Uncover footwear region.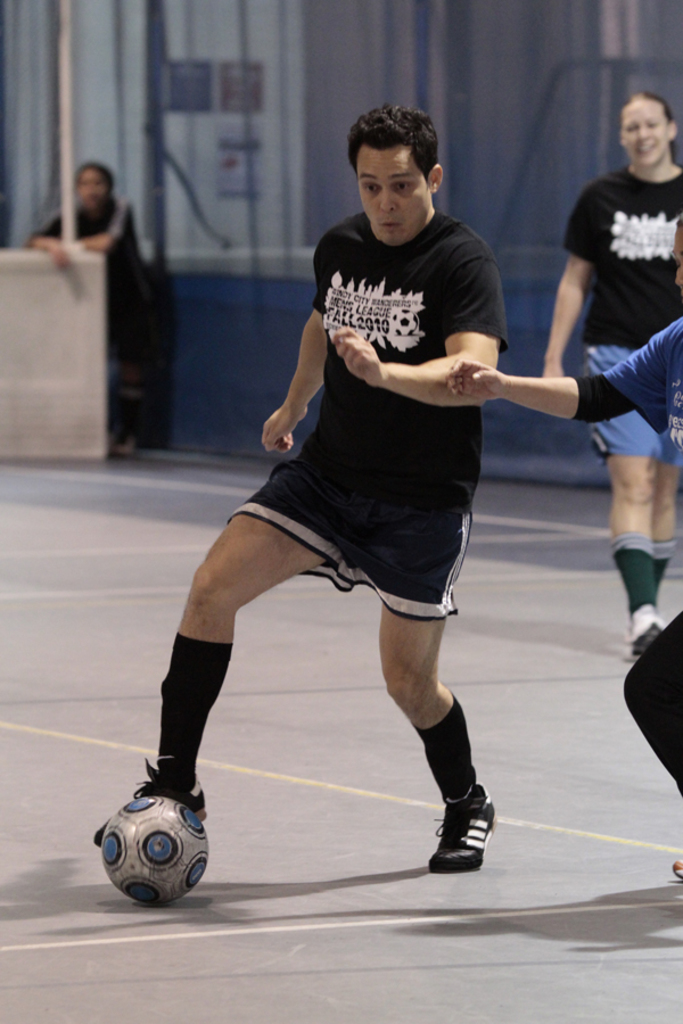
Uncovered: x1=625, y1=604, x2=666, y2=666.
